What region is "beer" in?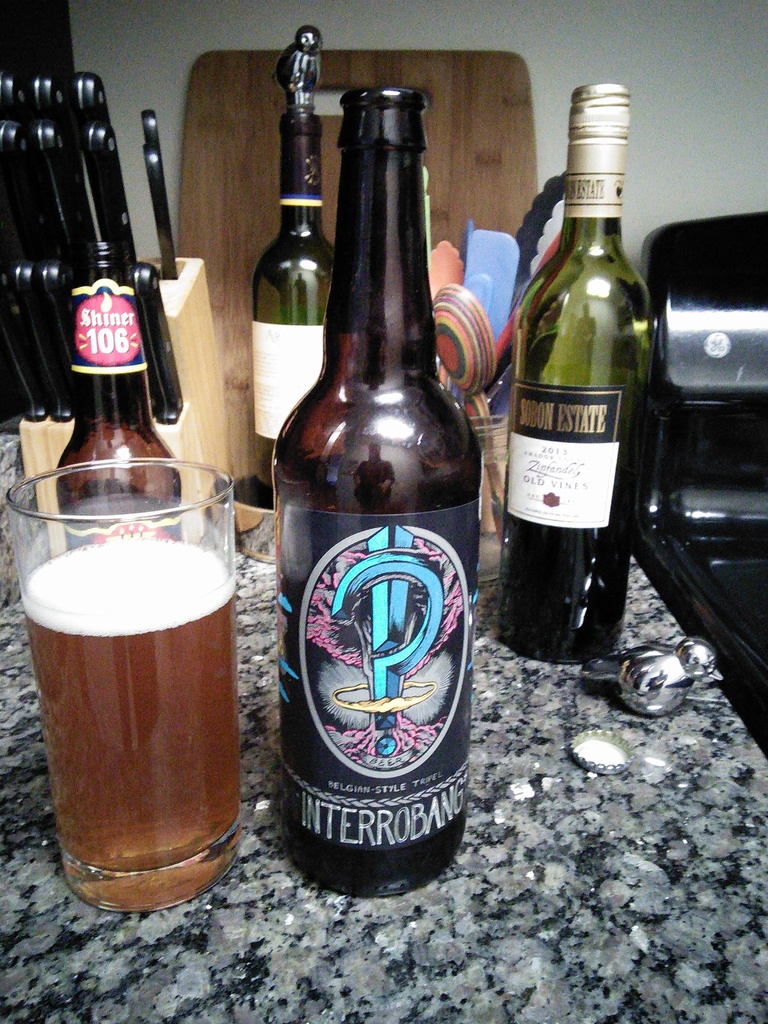
rect(253, 19, 341, 500).
